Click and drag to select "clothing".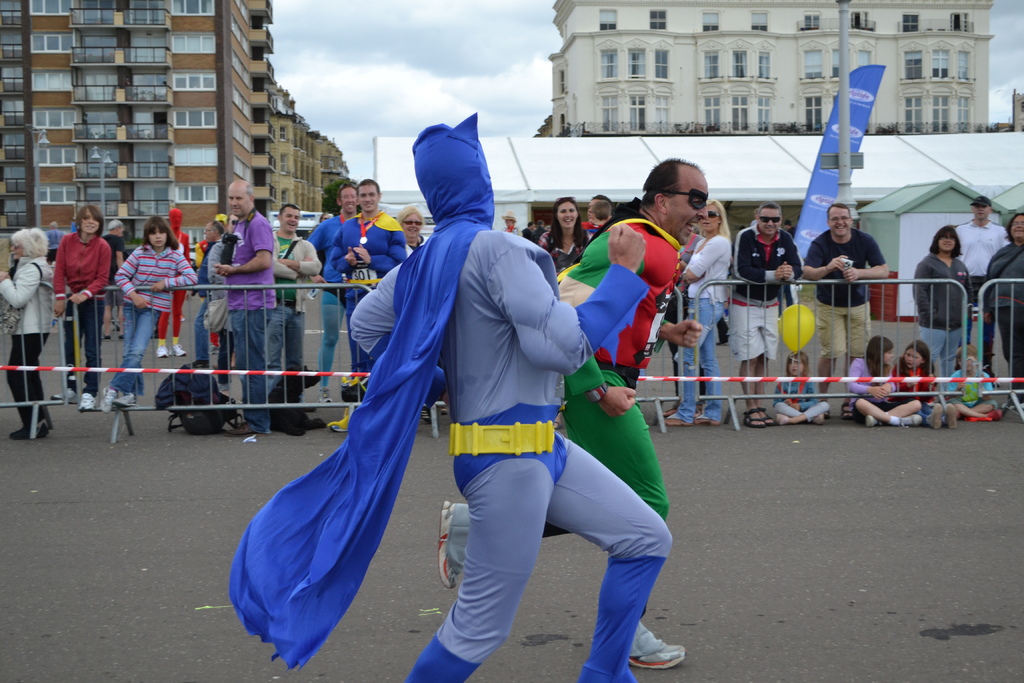
Selection: 680 233 703 267.
